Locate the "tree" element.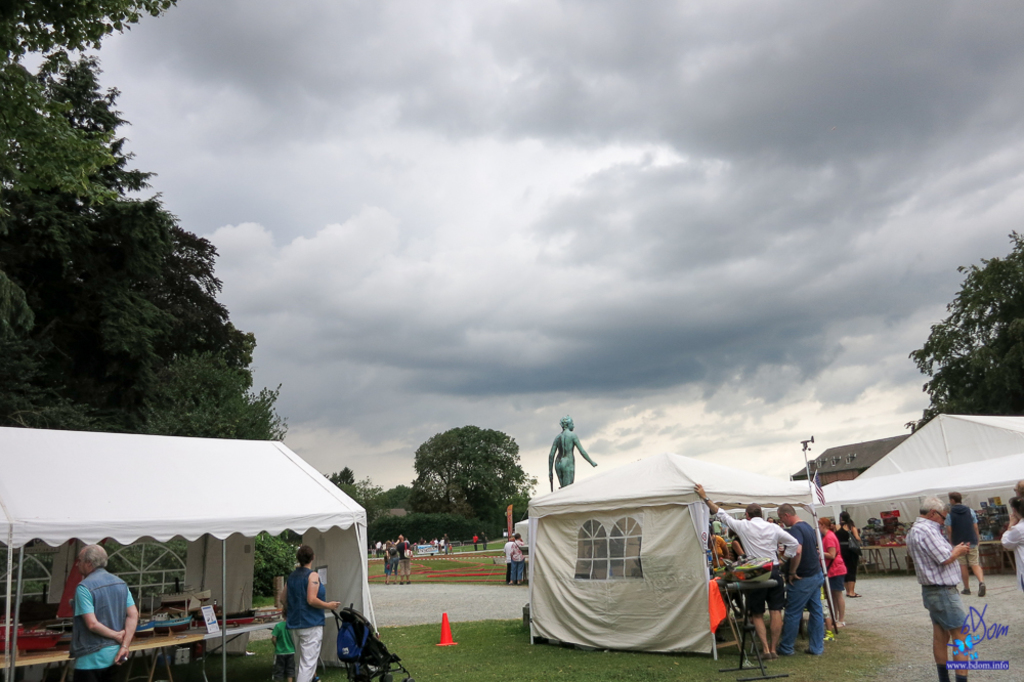
Element bbox: 362,481,416,552.
